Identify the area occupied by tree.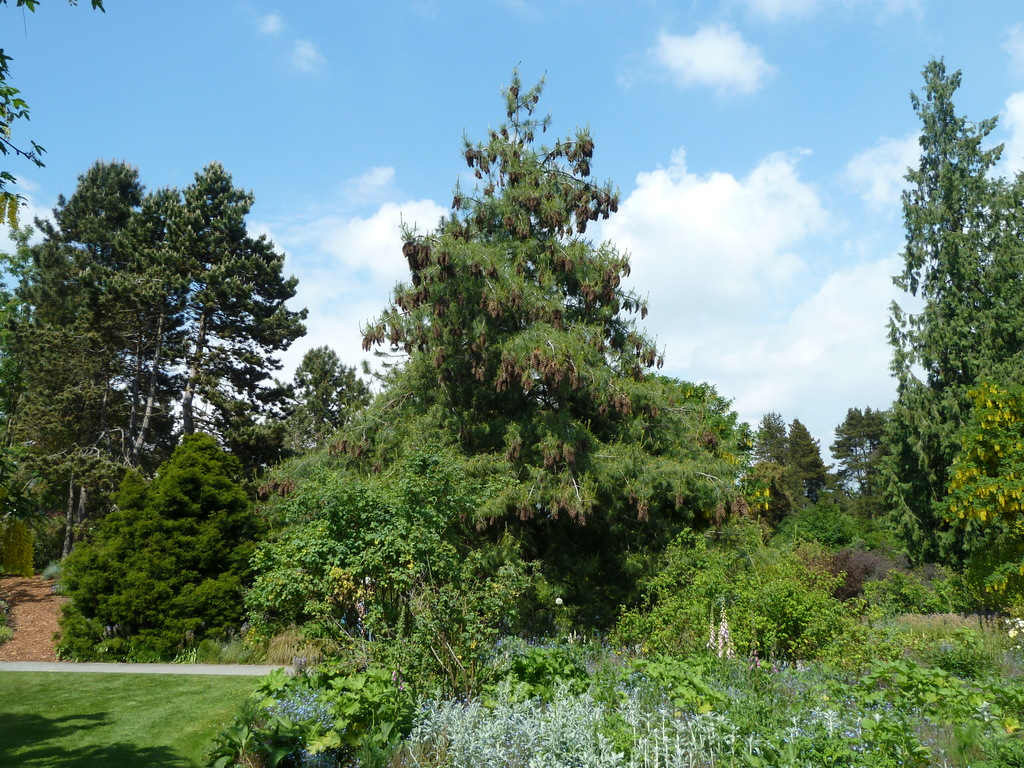
Area: bbox=[614, 373, 747, 511].
